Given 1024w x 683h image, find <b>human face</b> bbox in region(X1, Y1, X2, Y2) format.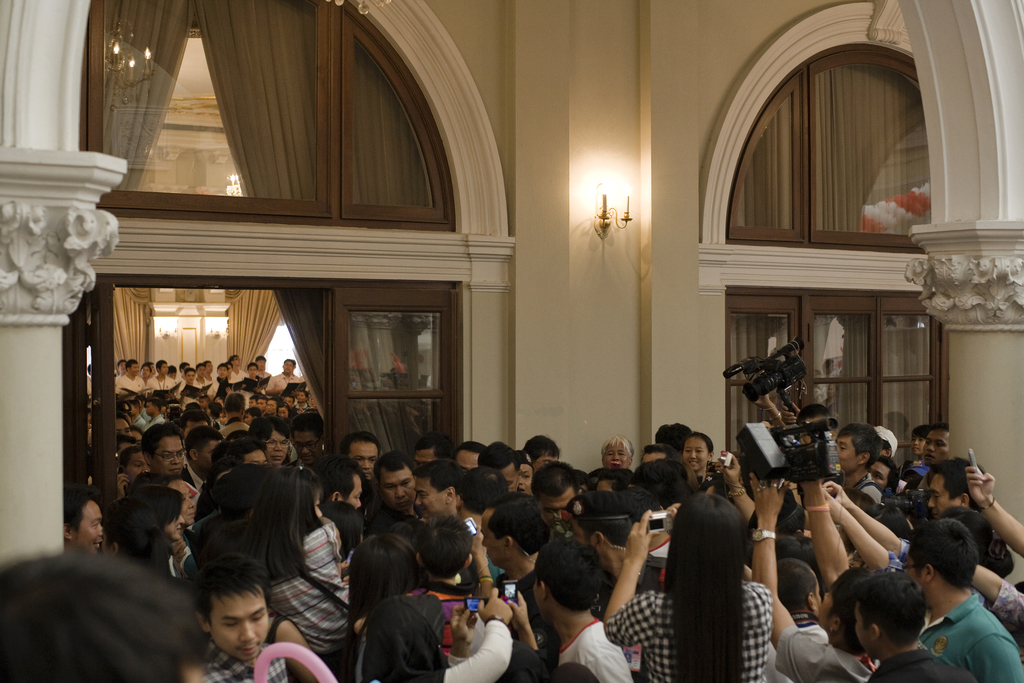
region(215, 591, 270, 667).
